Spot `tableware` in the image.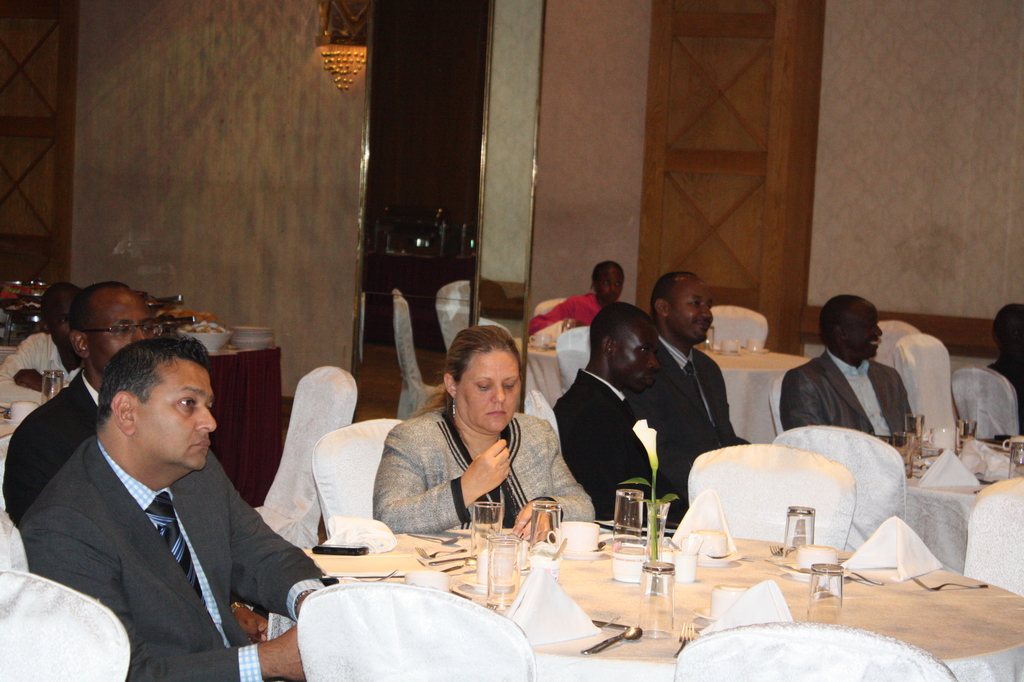
`tableware` found at rect(321, 563, 398, 582).
